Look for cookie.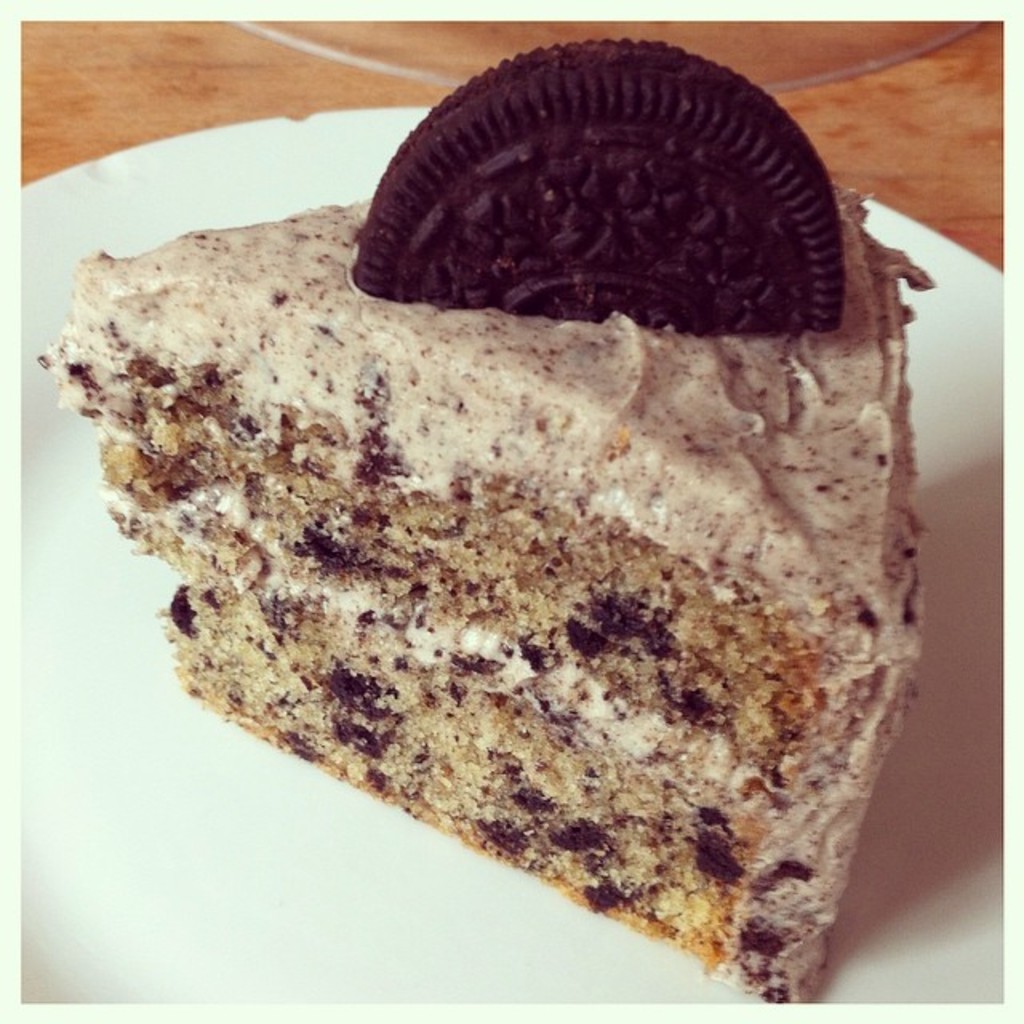
Found: <region>350, 32, 845, 339</region>.
